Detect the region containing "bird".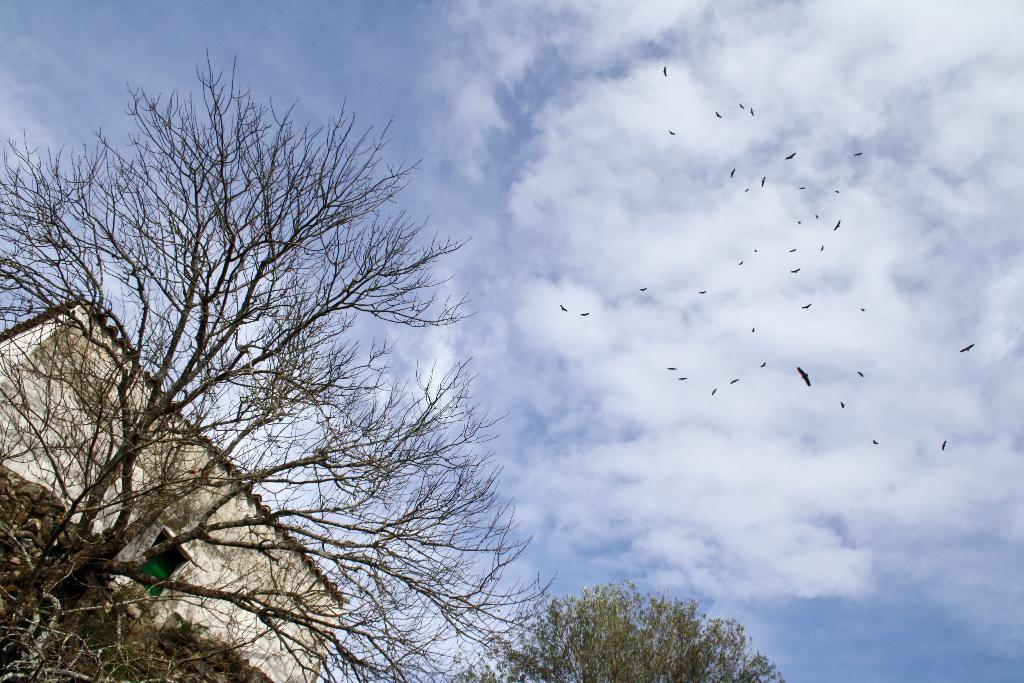
Rect(741, 182, 751, 190).
